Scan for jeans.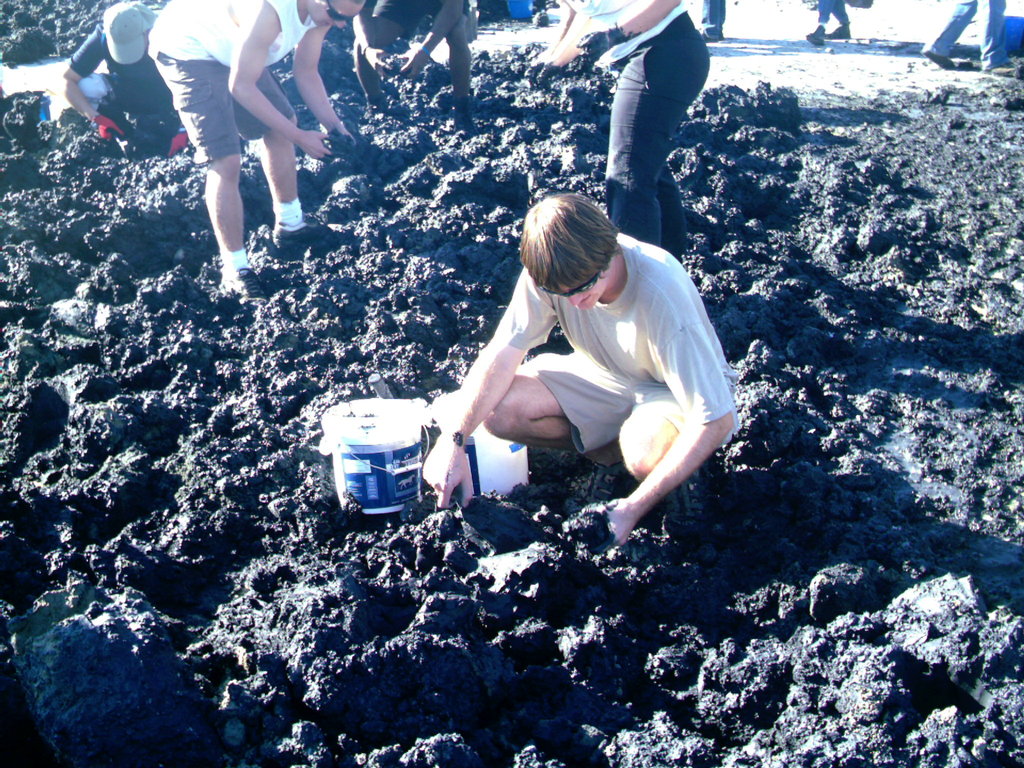
Scan result: (817,1,849,27).
